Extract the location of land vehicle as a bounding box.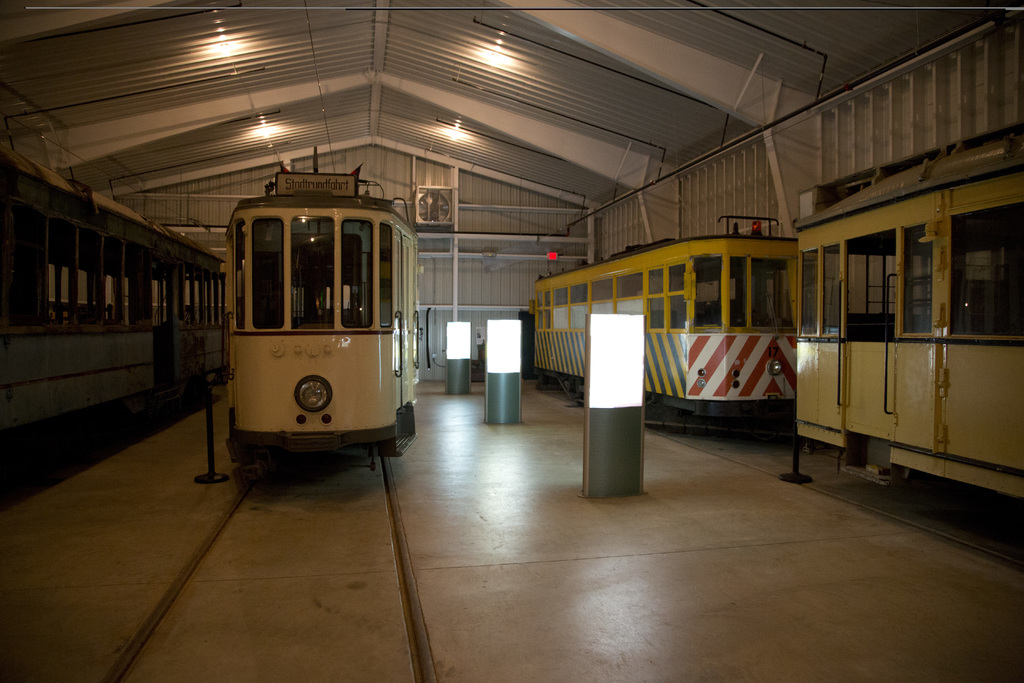
527:215:799:438.
